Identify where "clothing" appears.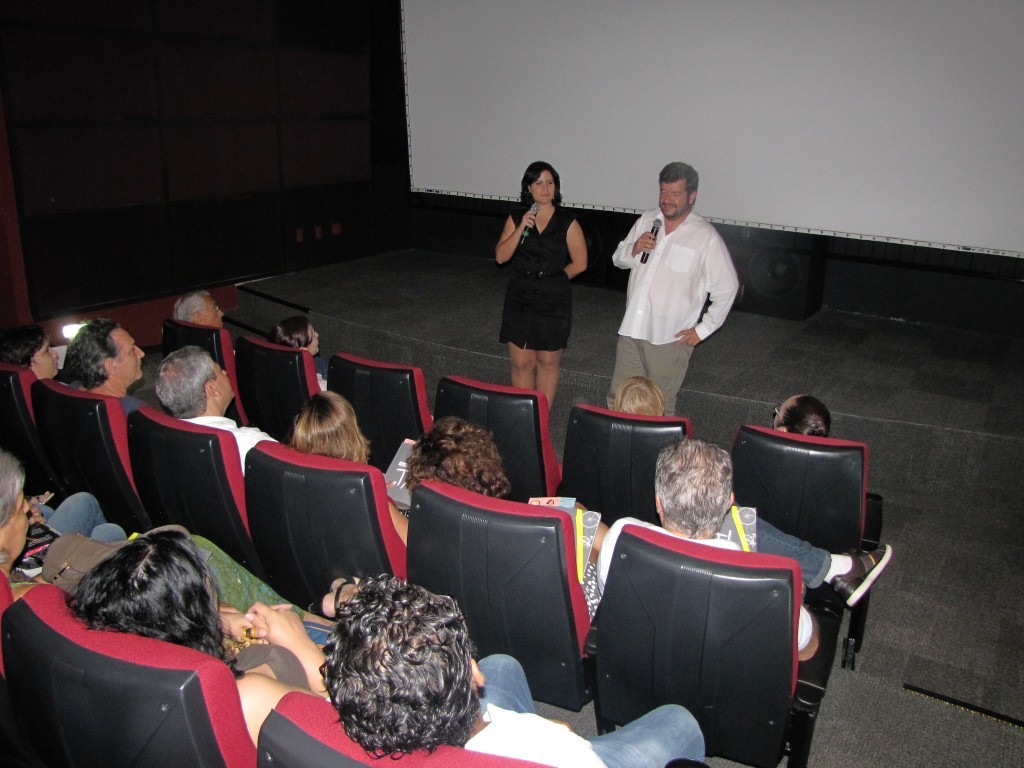
Appears at [6, 490, 127, 577].
